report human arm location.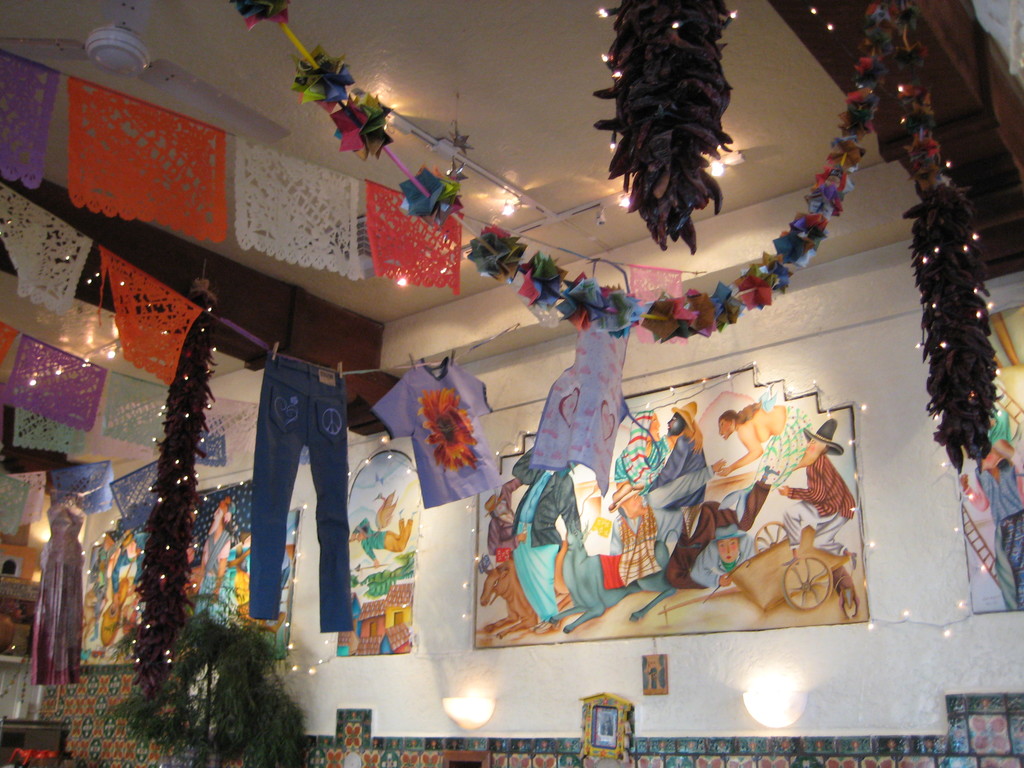
Report: <region>488, 525, 528, 557</region>.
